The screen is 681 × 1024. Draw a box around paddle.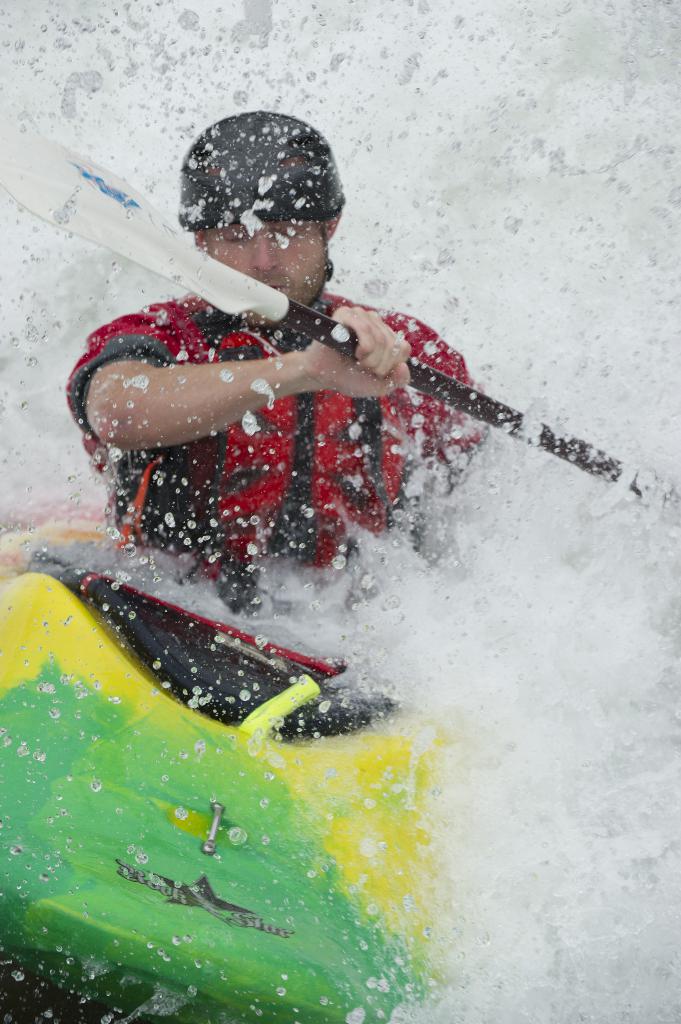
region(0, 114, 680, 516).
